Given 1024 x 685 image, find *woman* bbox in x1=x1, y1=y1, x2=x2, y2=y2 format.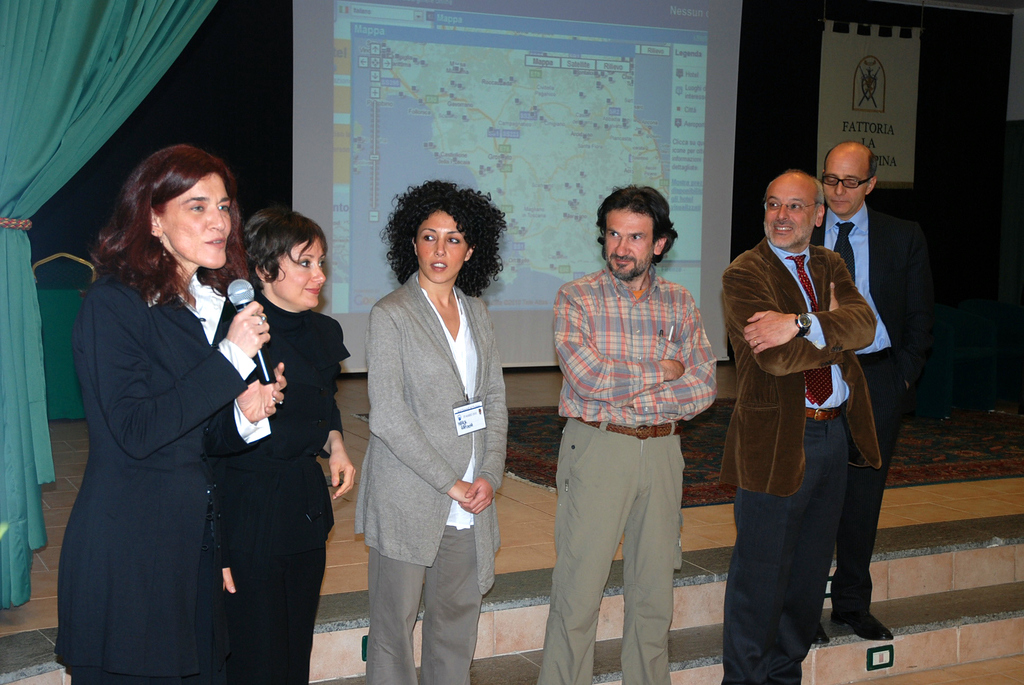
x1=359, y1=177, x2=516, y2=684.
